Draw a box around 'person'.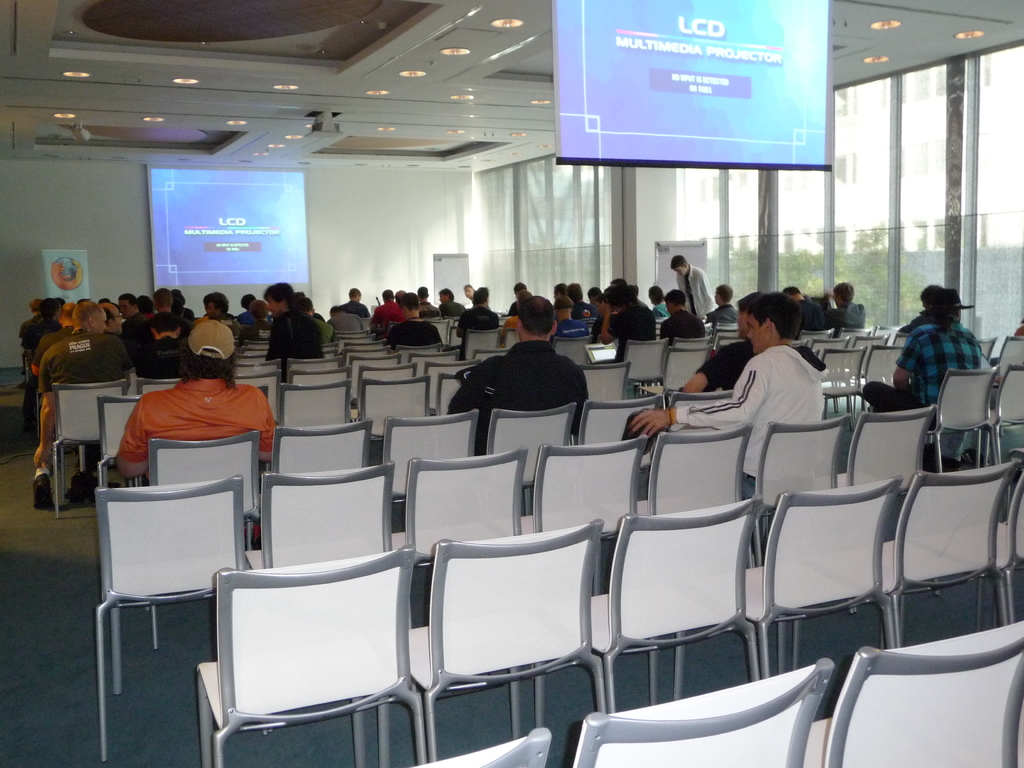
box=[928, 319, 1023, 472].
